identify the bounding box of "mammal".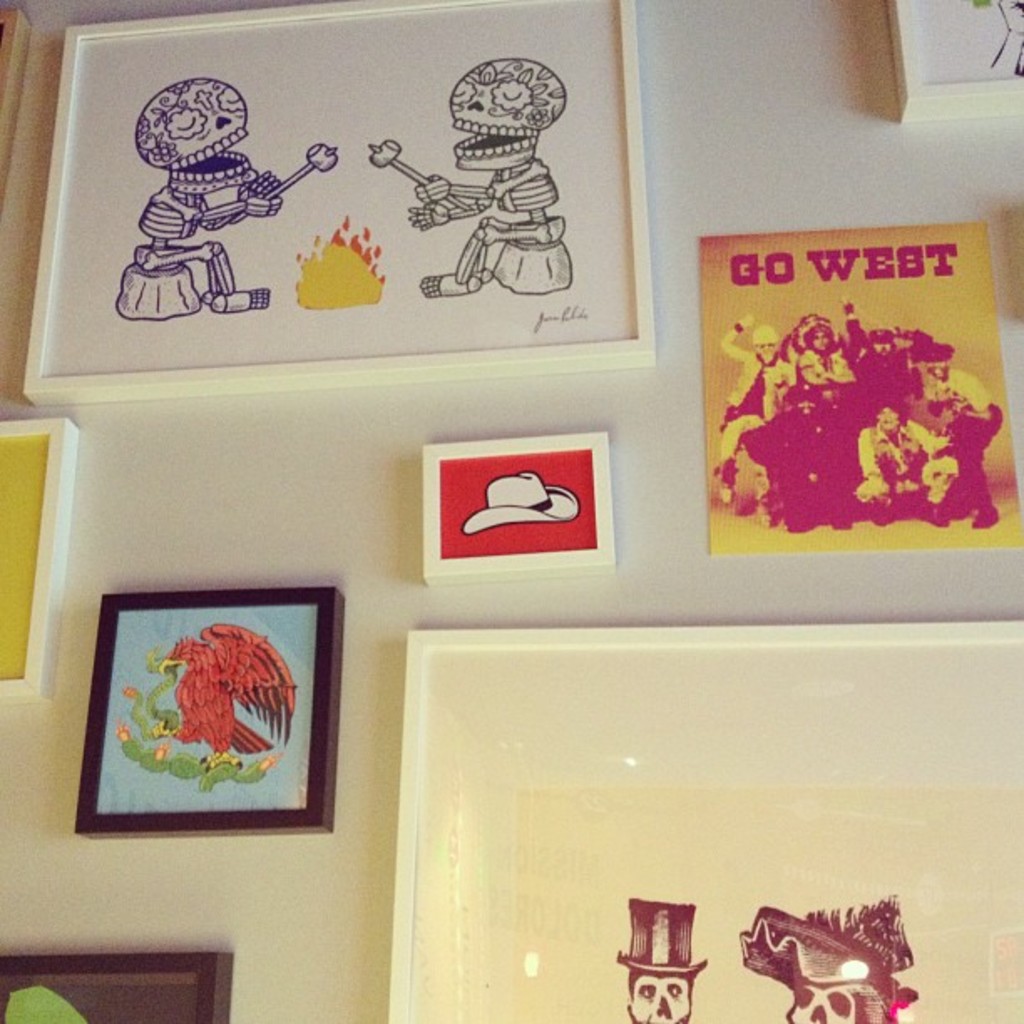
x1=929 y1=340 x2=1002 y2=527.
